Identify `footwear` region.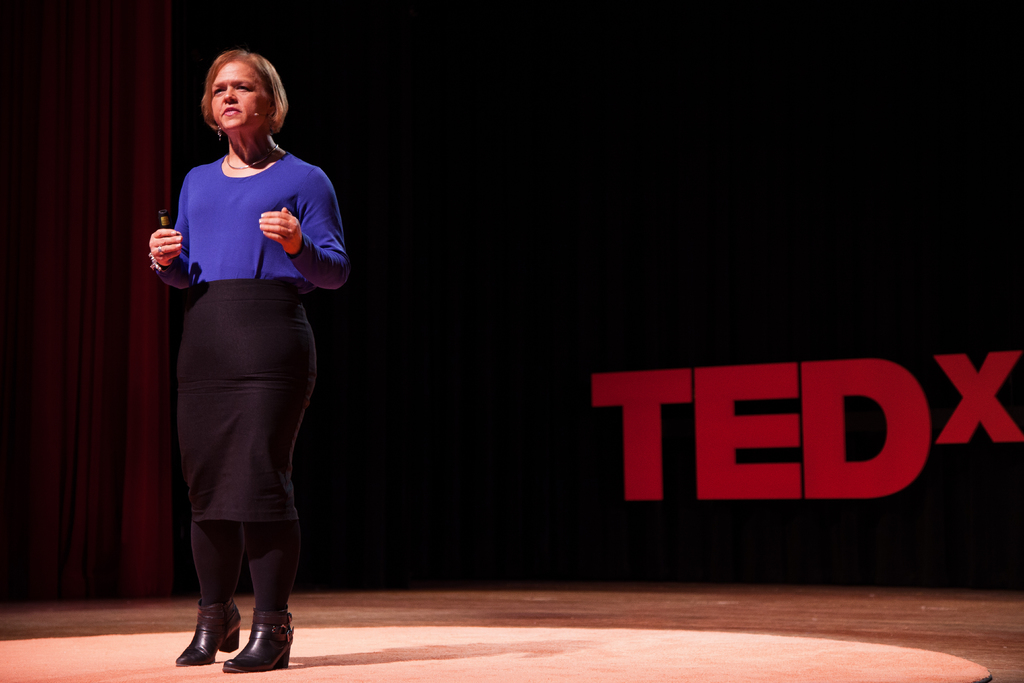
Region: rect(168, 573, 280, 680).
